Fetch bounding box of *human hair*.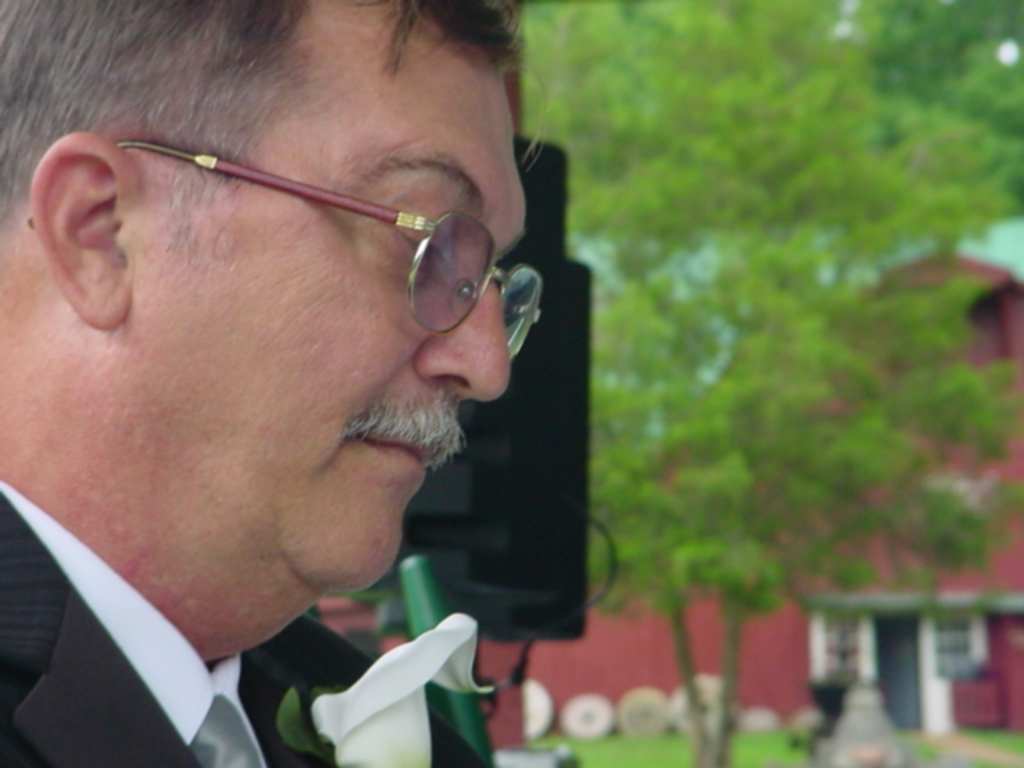
Bbox: [0, 3, 525, 262].
